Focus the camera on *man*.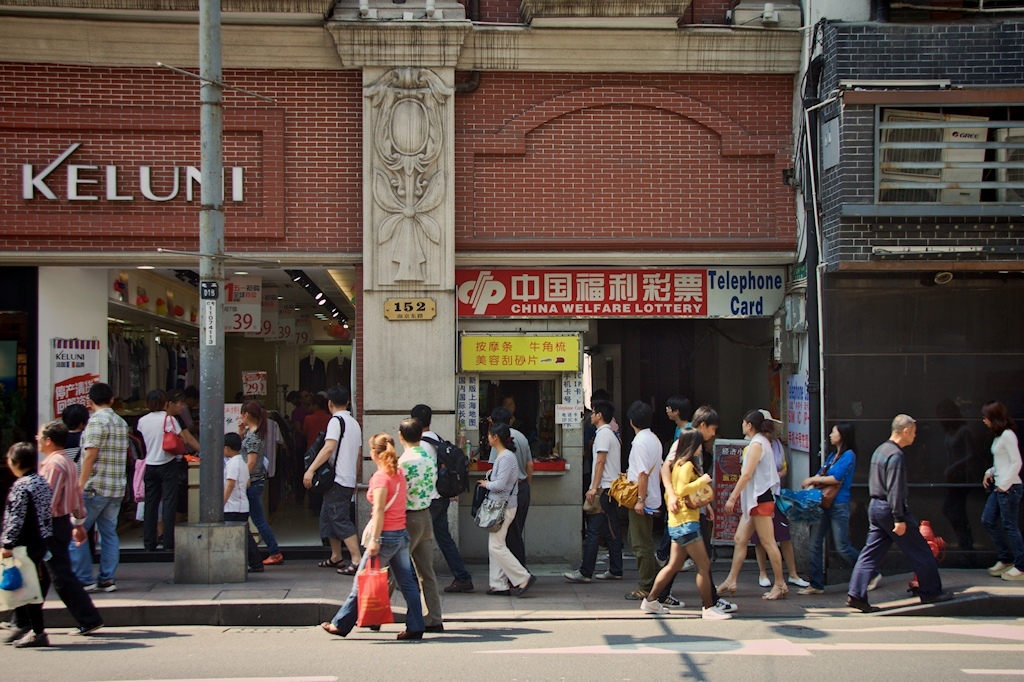
Focus region: [664,394,703,570].
